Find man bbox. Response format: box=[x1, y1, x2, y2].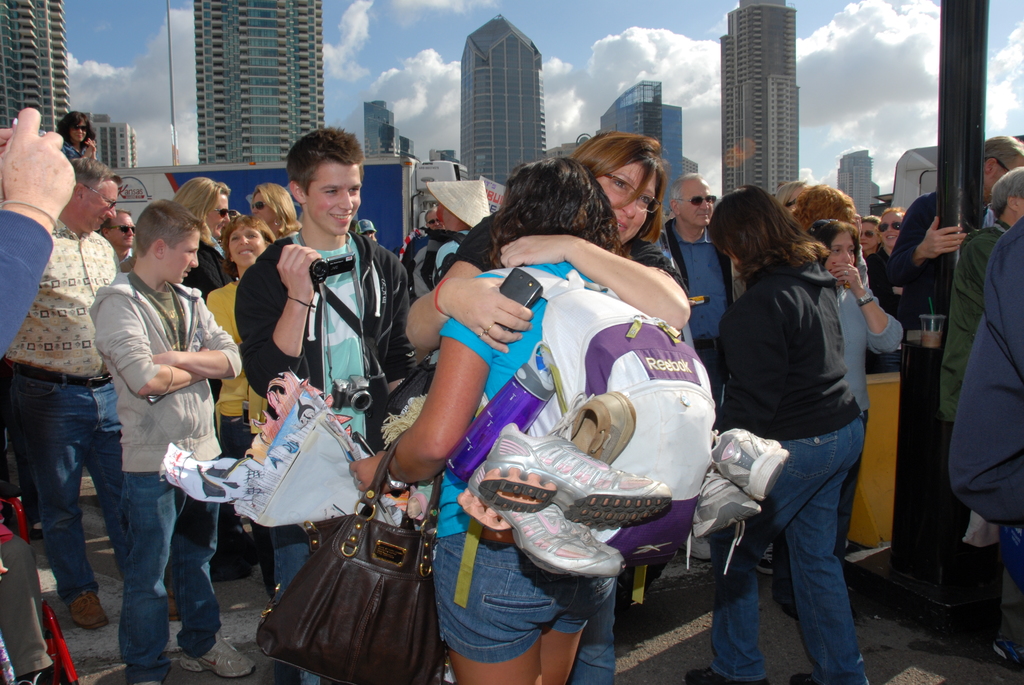
box=[0, 157, 182, 623].
